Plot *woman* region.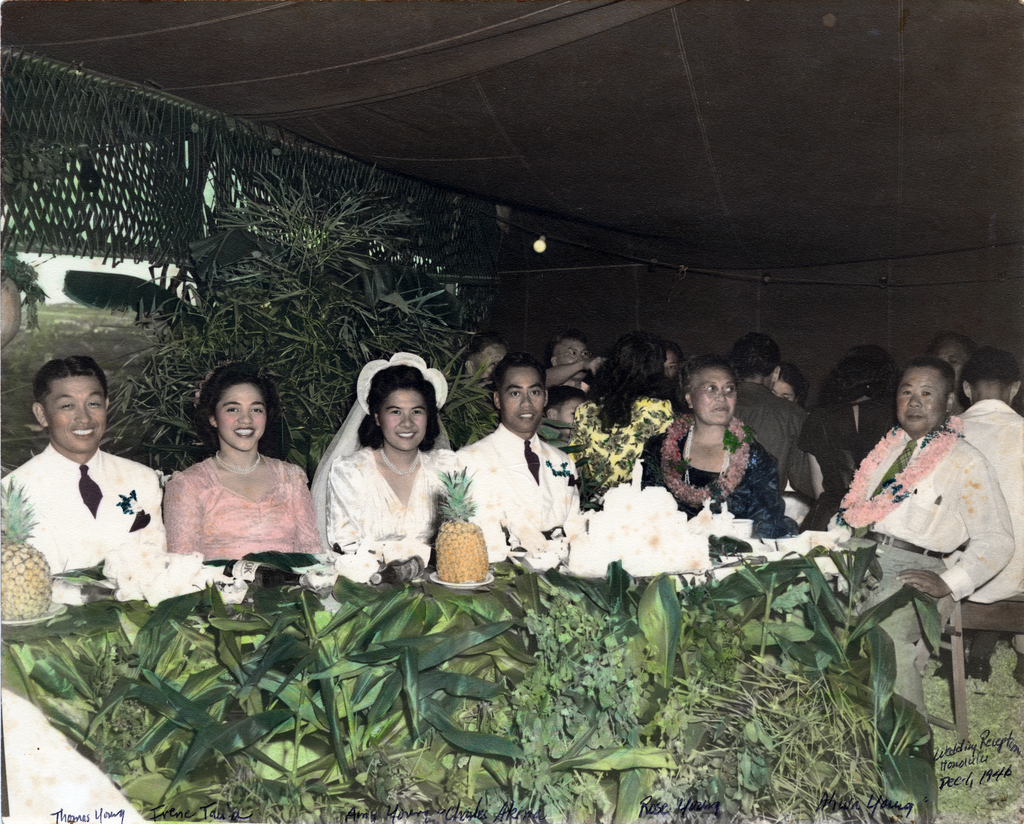
Plotted at x1=161 y1=362 x2=325 y2=561.
